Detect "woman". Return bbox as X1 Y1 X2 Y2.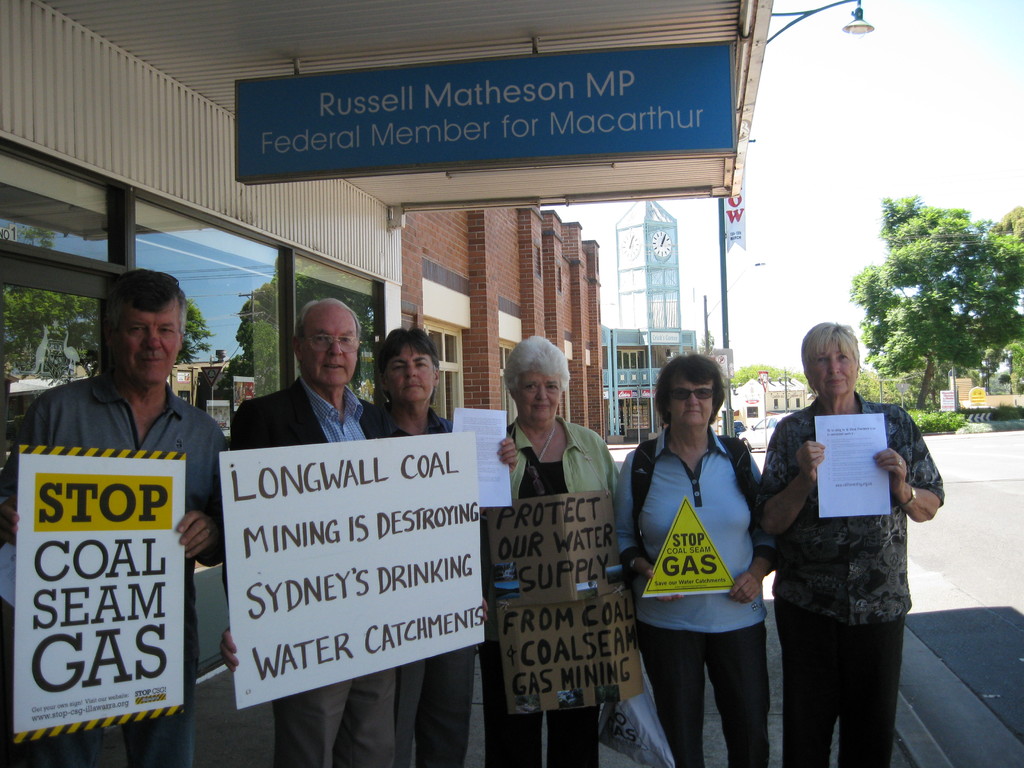
366 328 520 767.
